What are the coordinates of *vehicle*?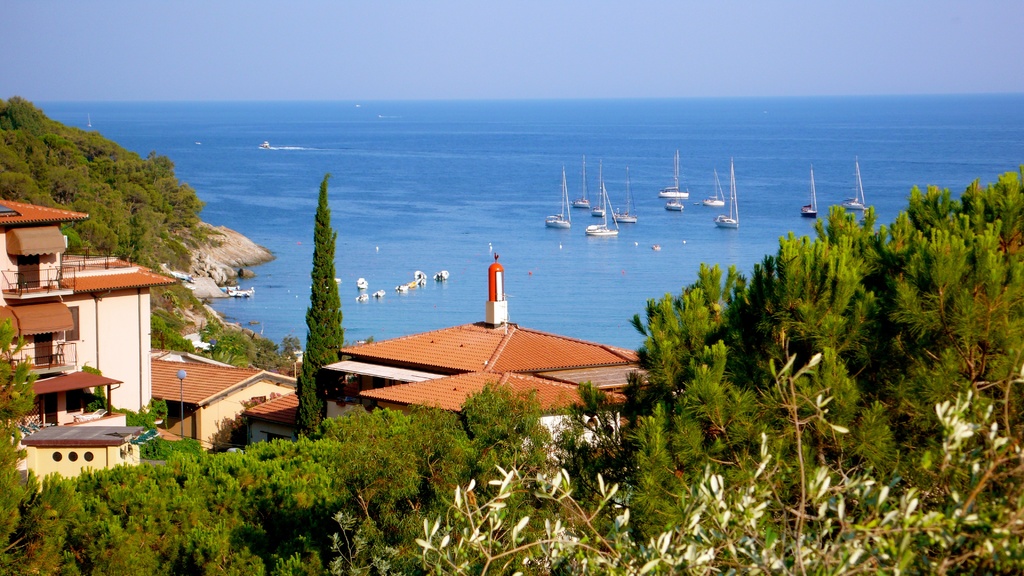
bbox=[435, 273, 445, 278].
